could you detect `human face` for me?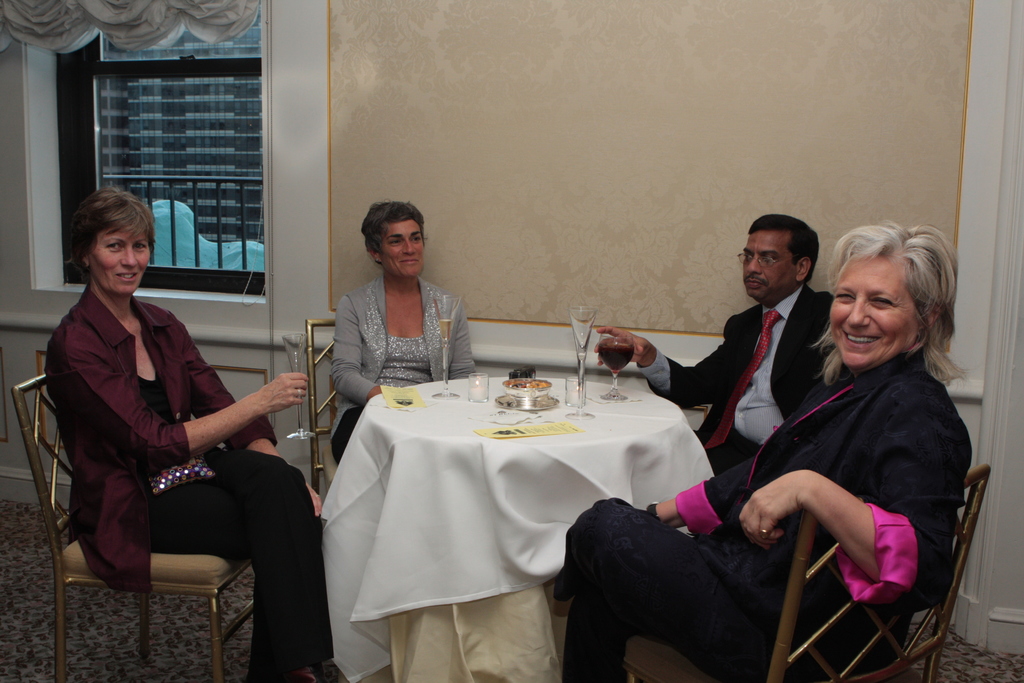
Detection result: 86,223,151,289.
